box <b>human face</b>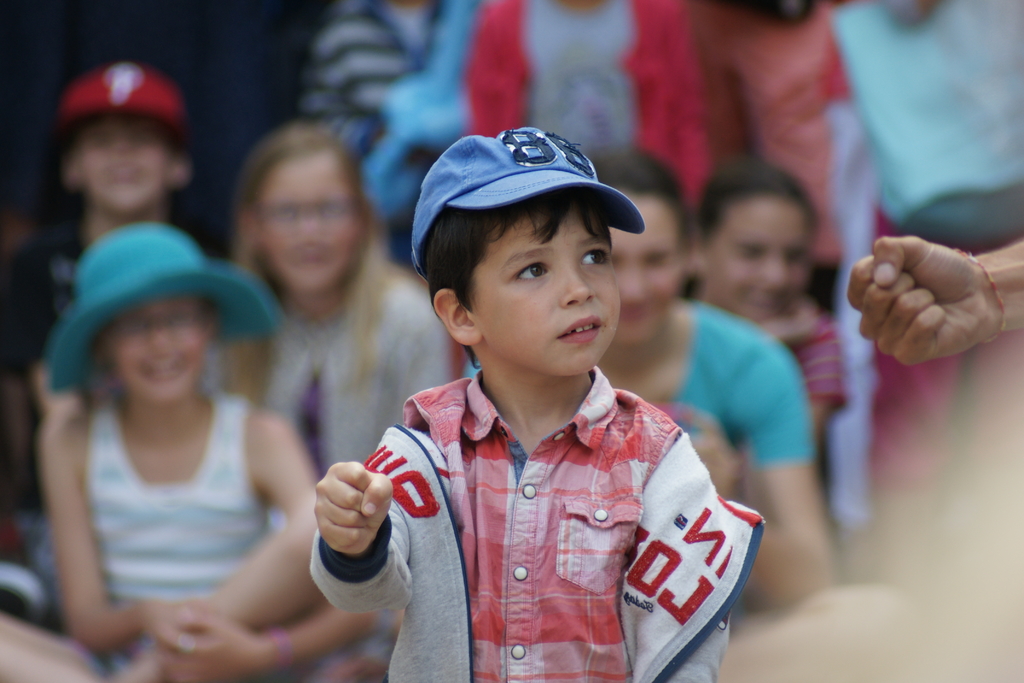
711:203:808:324
